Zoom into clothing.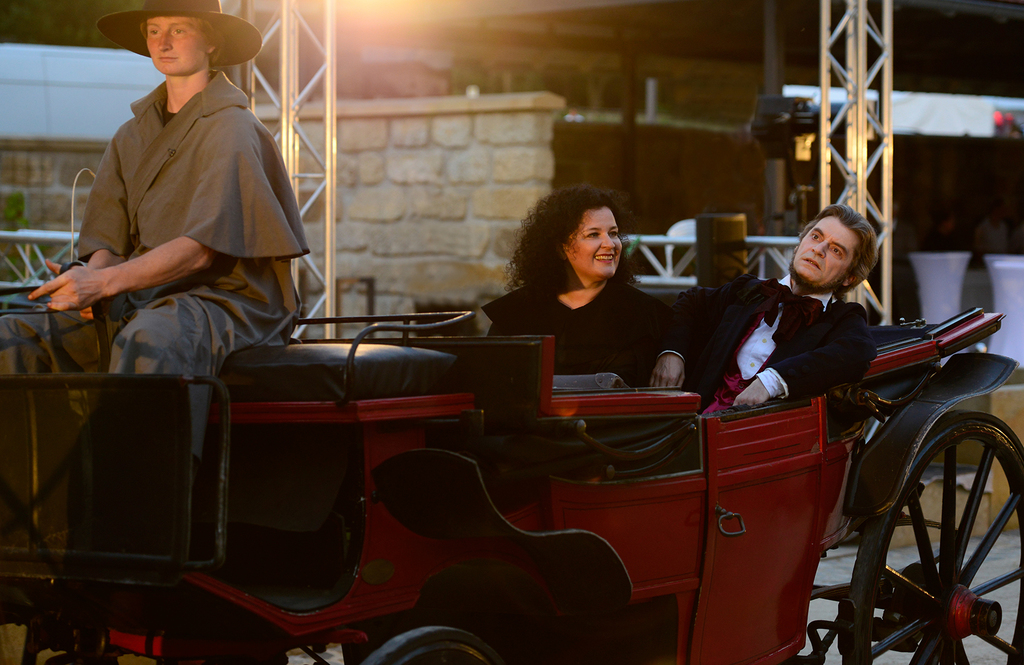
Zoom target: x1=484 y1=269 x2=681 y2=387.
